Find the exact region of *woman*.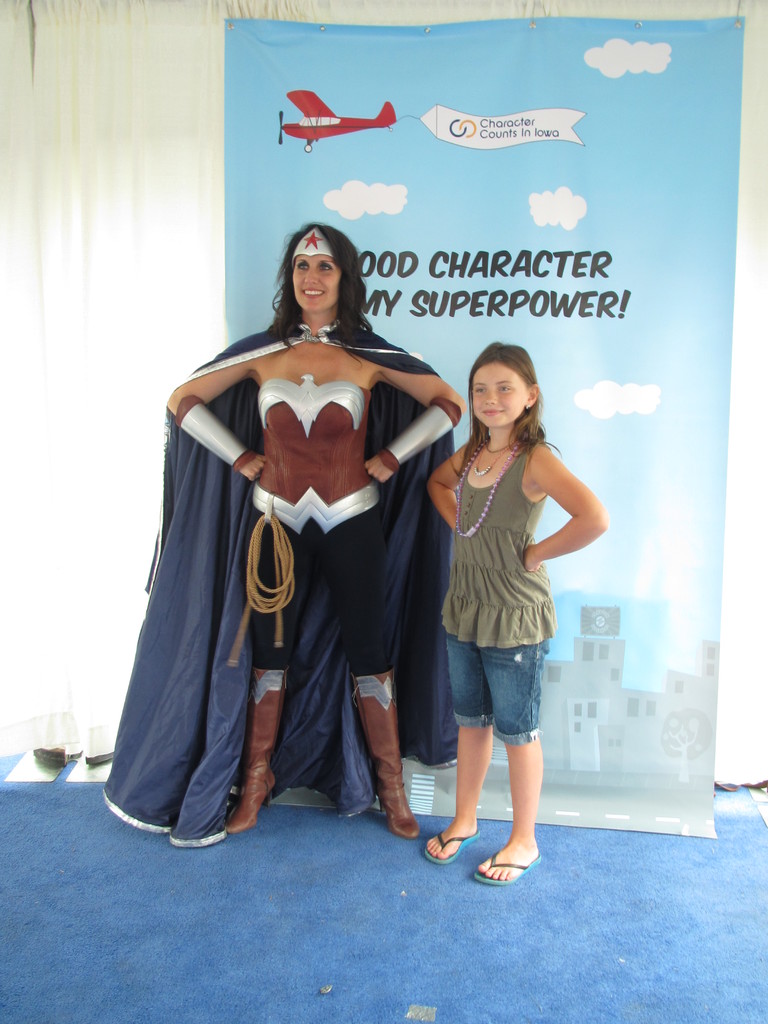
Exact region: bbox=(88, 216, 462, 856).
